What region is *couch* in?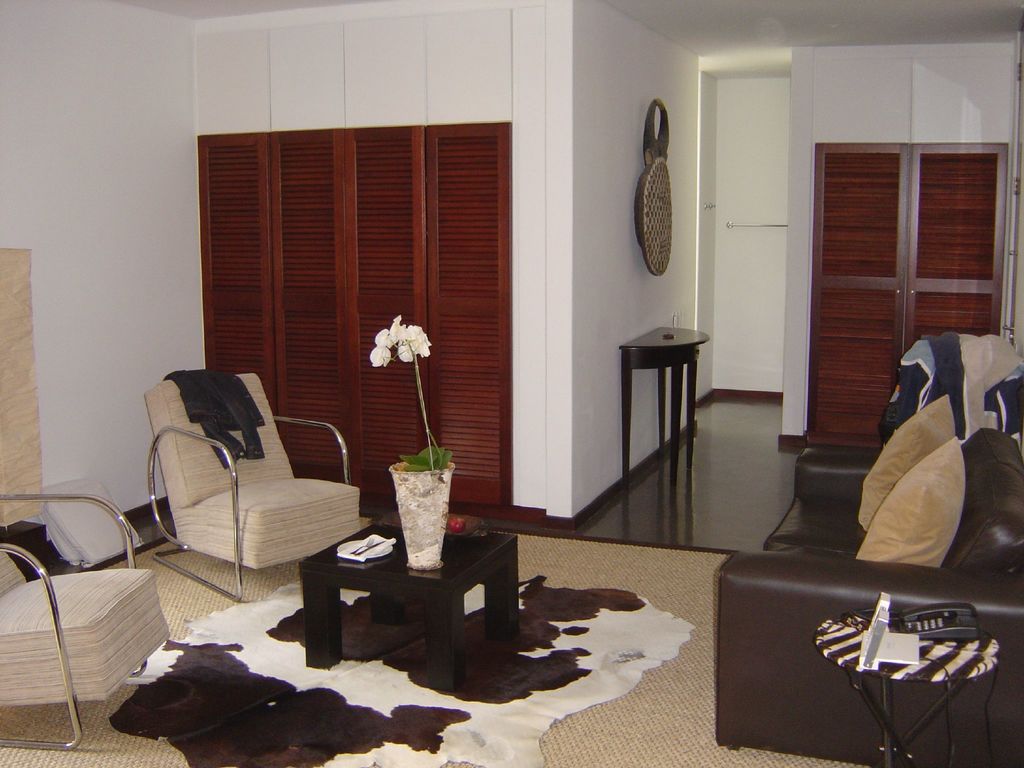
BBox(710, 420, 1023, 765).
